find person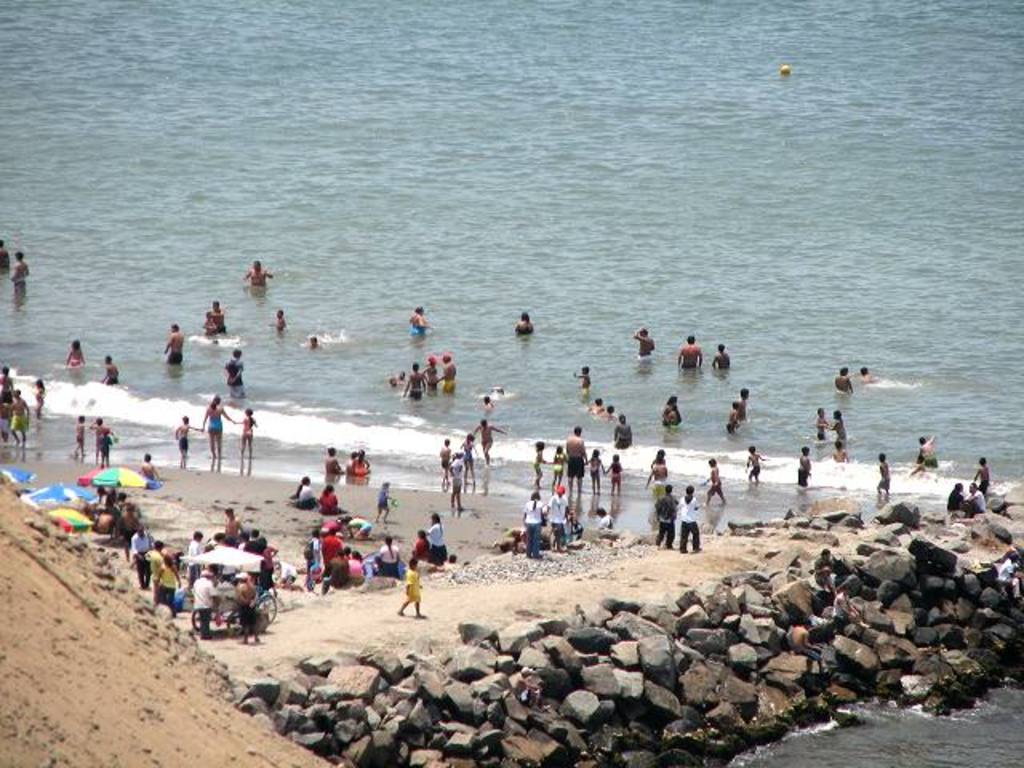
BBox(710, 342, 731, 371)
